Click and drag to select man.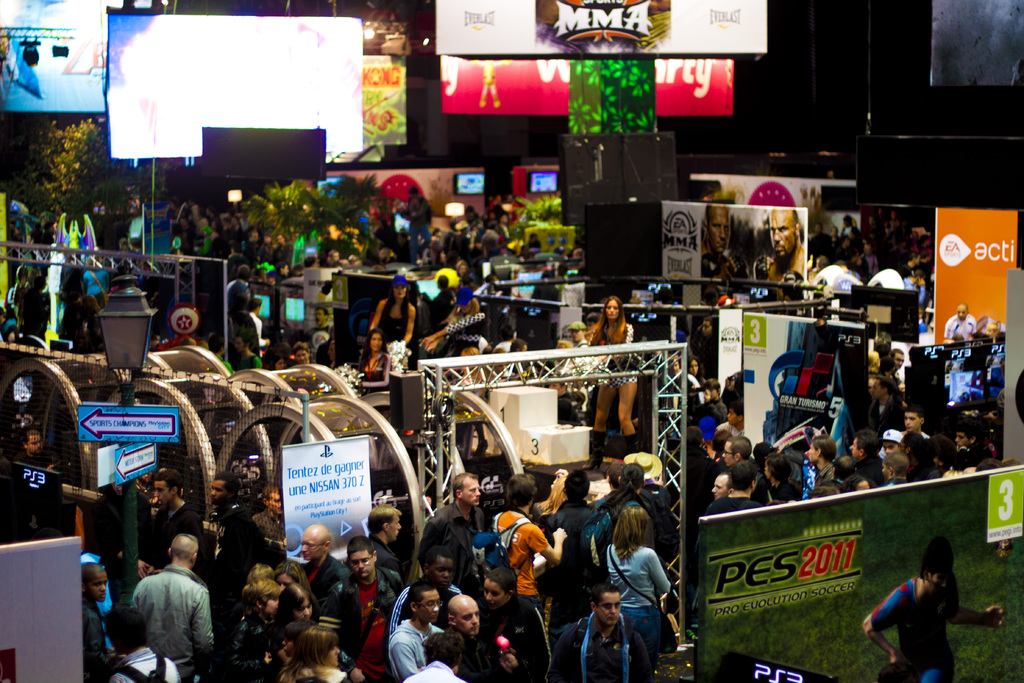
Selection: {"x1": 118, "y1": 543, "x2": 219, "y2": 673}.
